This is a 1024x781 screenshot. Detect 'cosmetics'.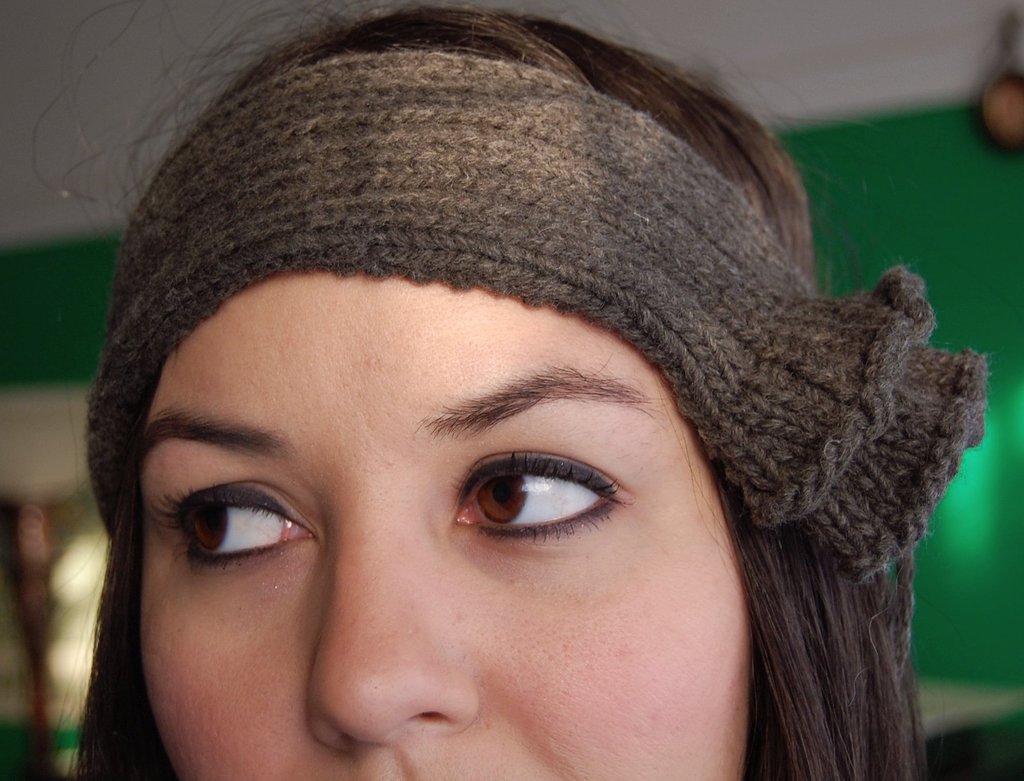
429:447:626:548.
